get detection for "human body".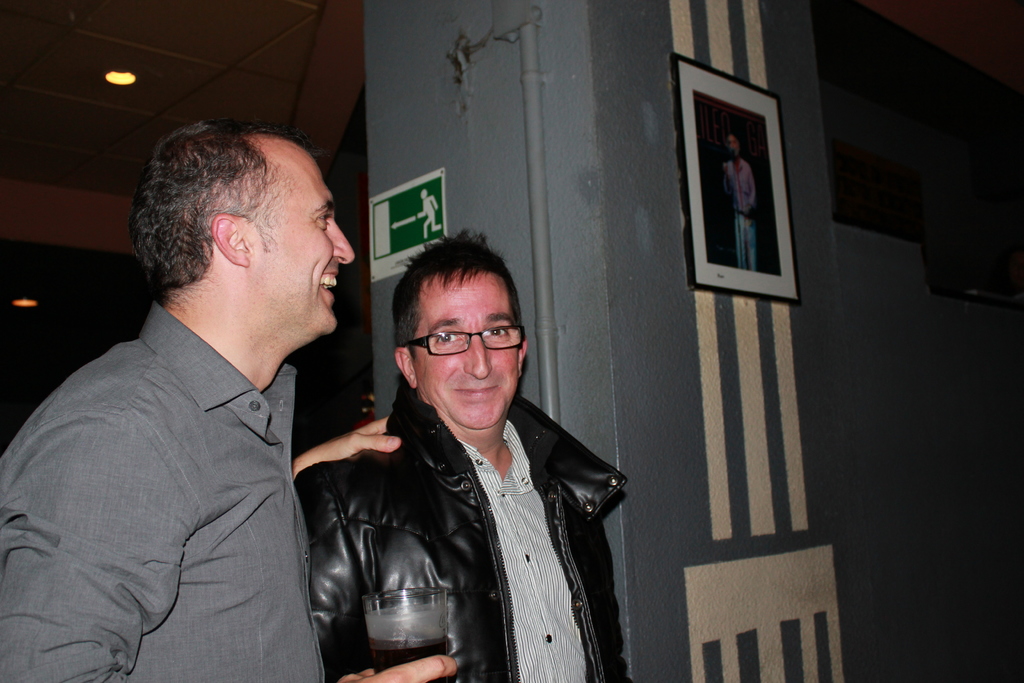
Detection: (x1=721, y1=129, x2=760, y2=278).
